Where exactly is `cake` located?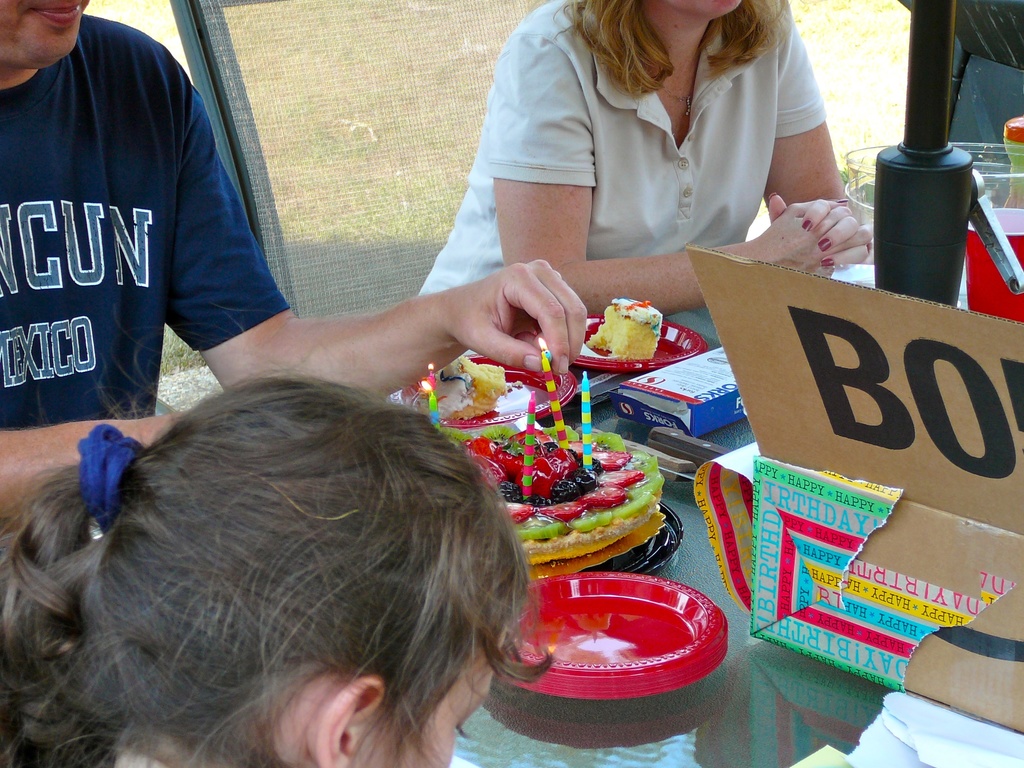
Its bounding box is 435,357,505,419.
